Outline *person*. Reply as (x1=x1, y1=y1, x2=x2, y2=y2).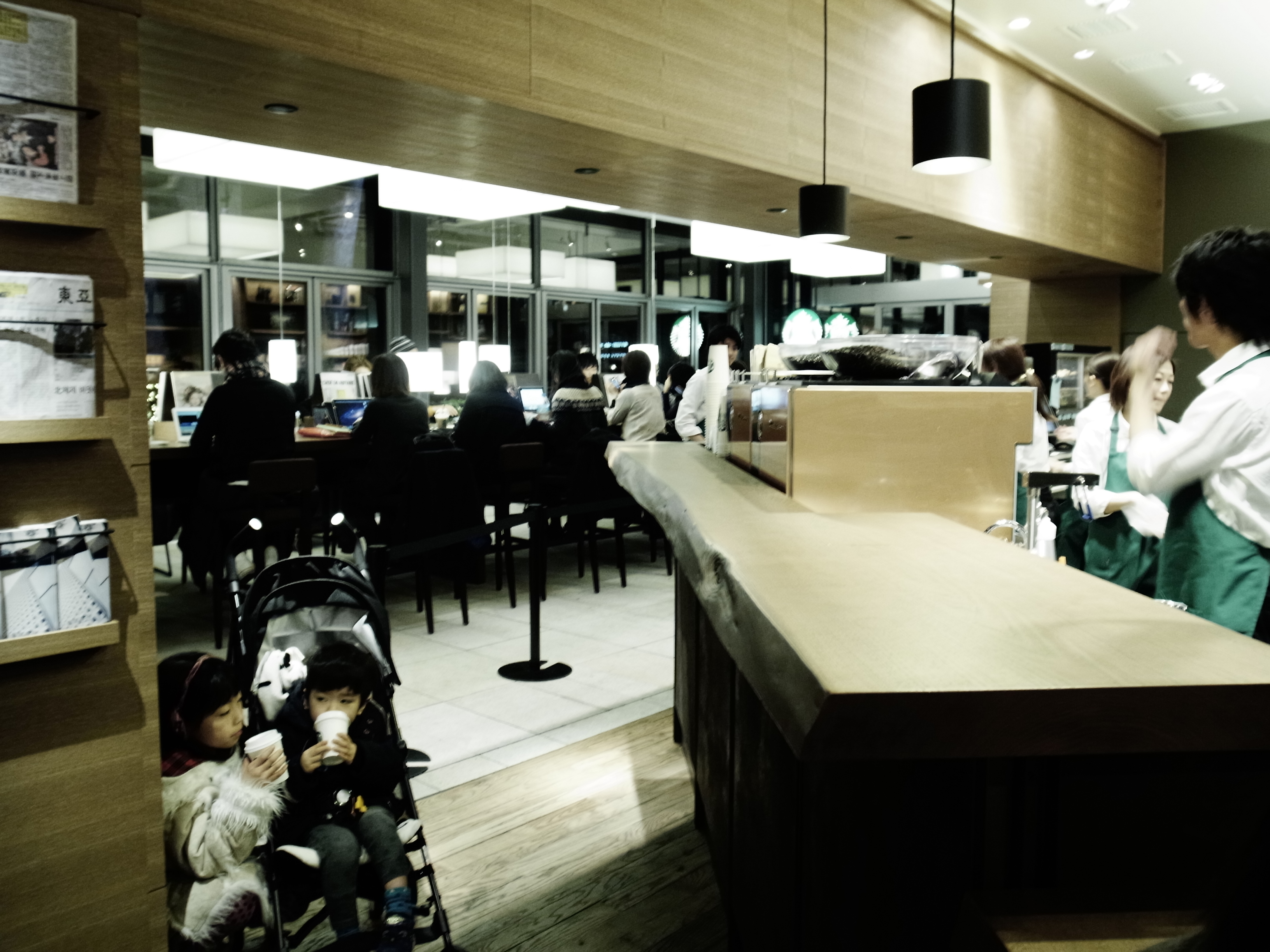
(x1=66, y1=122, x2=115, y2=230).
